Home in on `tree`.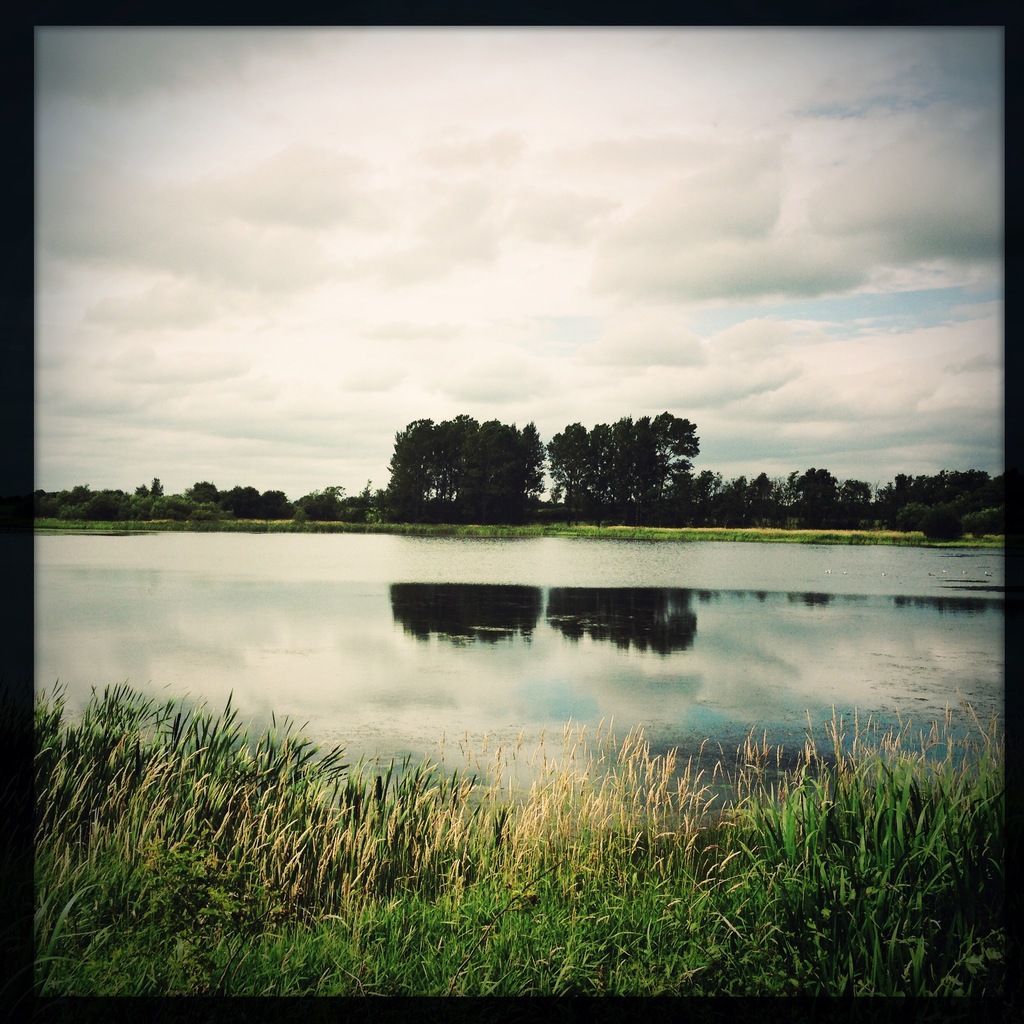
Homed in at left=717, top=473, right=748, bottom=525.
